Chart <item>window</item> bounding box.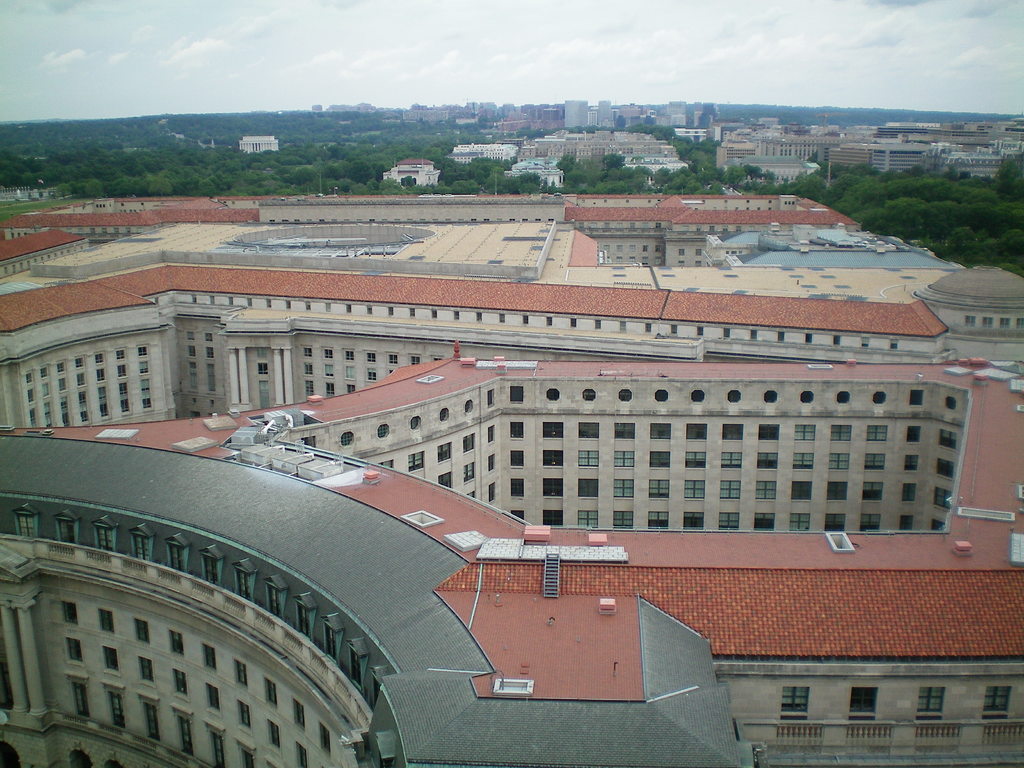
Charted: bbox=[508, 449, 524, 467].
